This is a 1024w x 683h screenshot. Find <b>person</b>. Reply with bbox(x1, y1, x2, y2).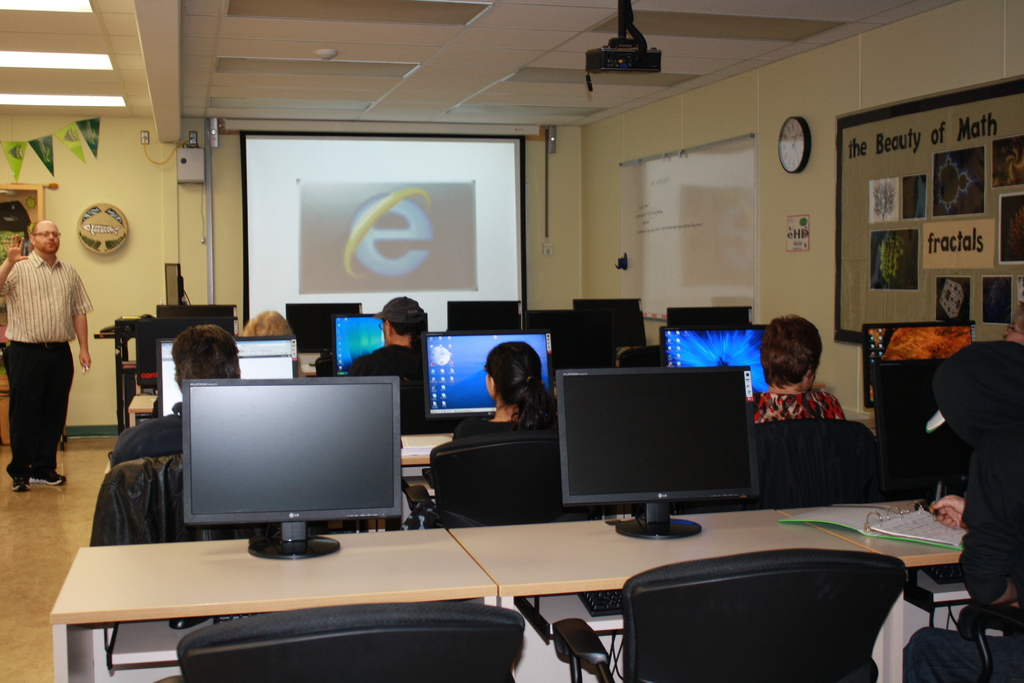
bbox(453, 342, 558, 441).
